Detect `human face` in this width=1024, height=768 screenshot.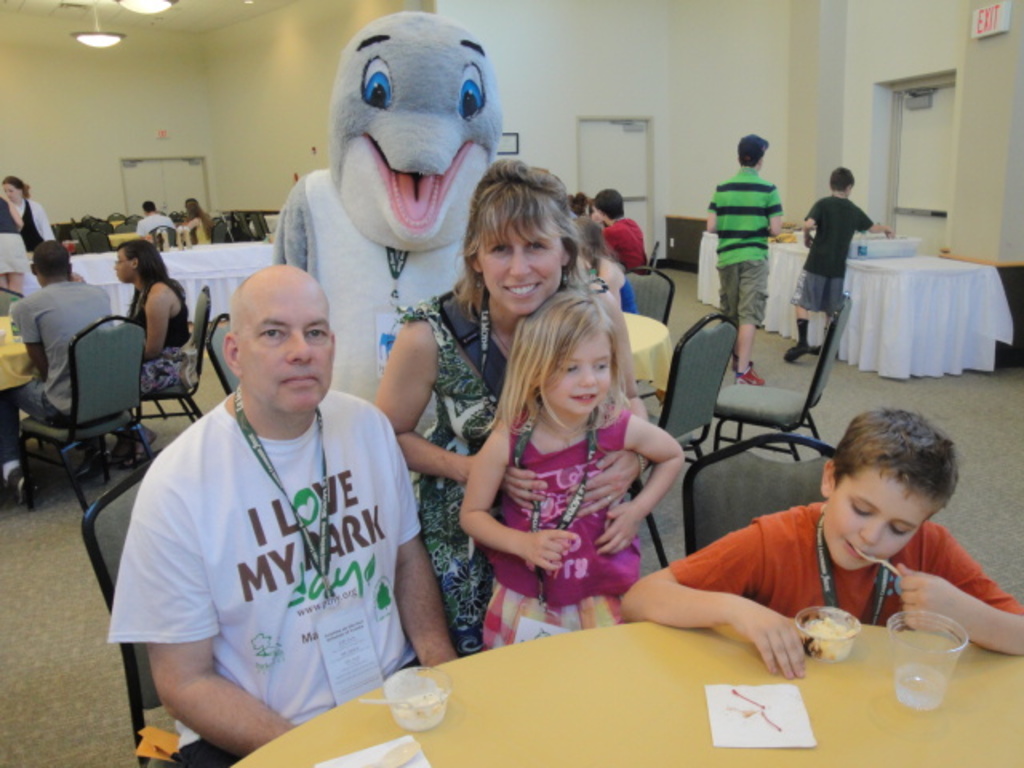
Detection: detection(490, 216, 554, 315).
